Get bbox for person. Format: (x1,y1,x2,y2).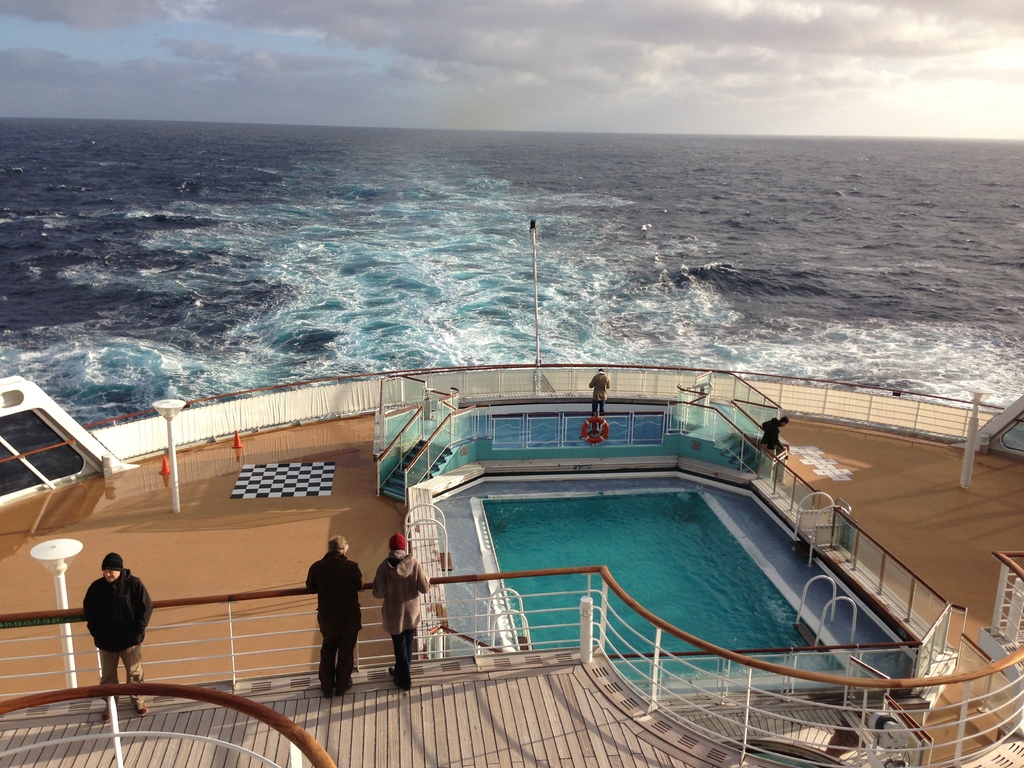
(591,365,611,421).
